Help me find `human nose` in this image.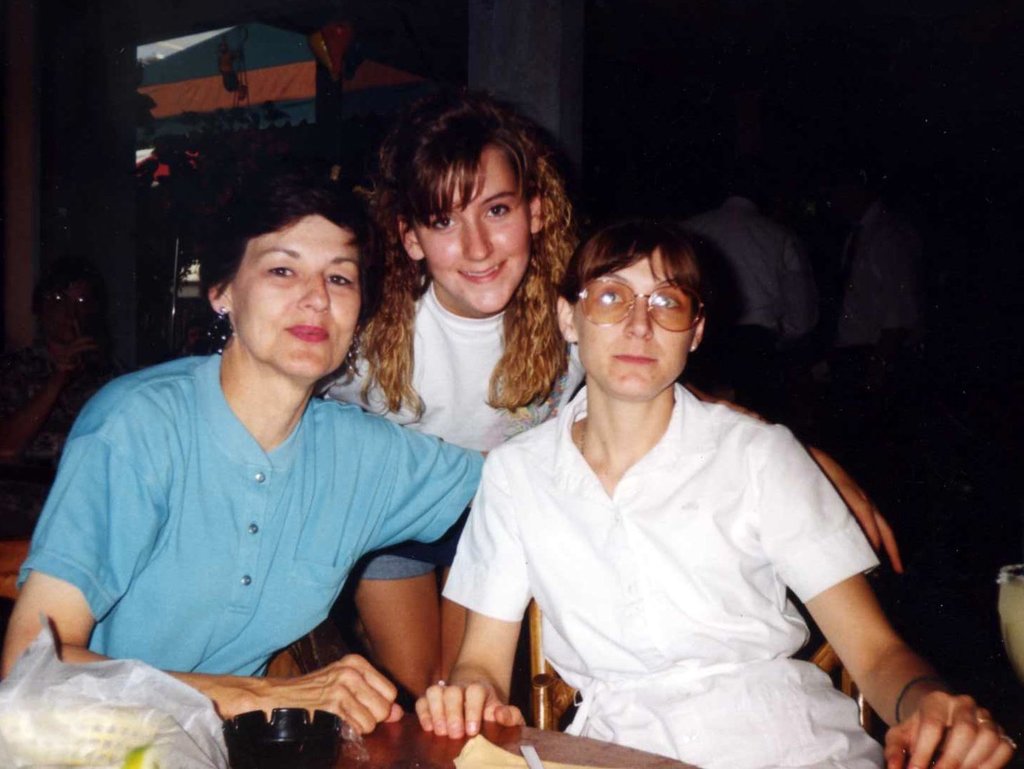
Found it: [624, 299, 654, 341].
